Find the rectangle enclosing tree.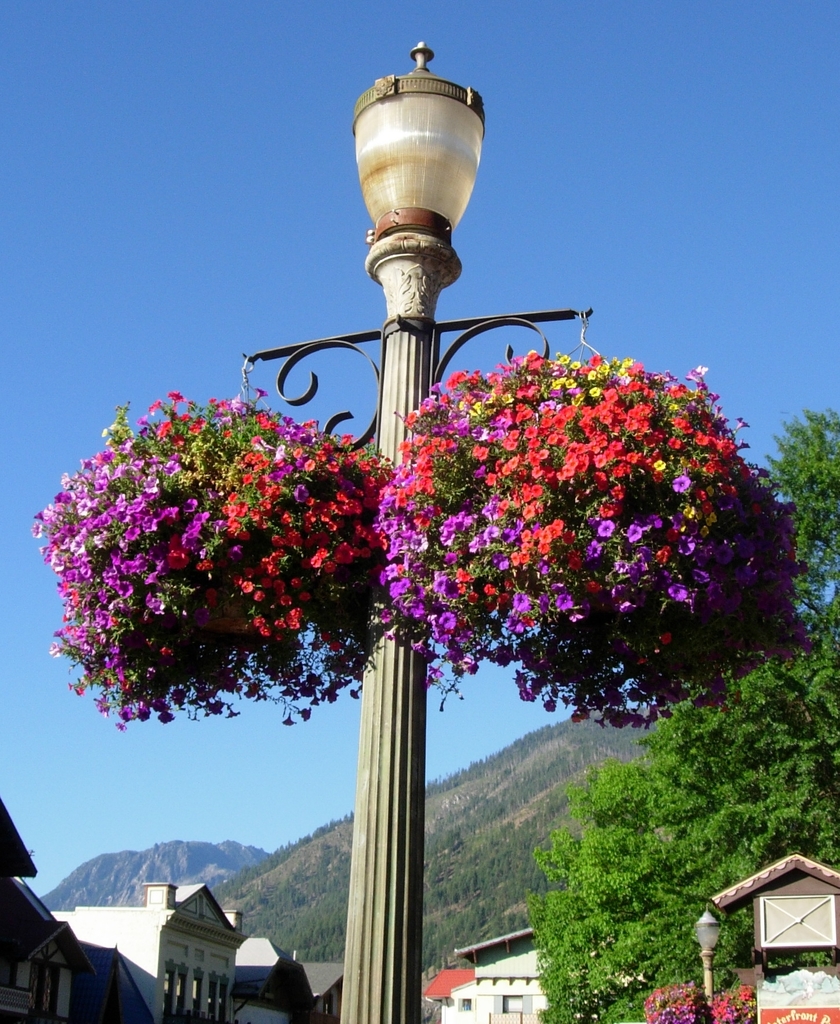
locate(529, 701, 722, 1000).
